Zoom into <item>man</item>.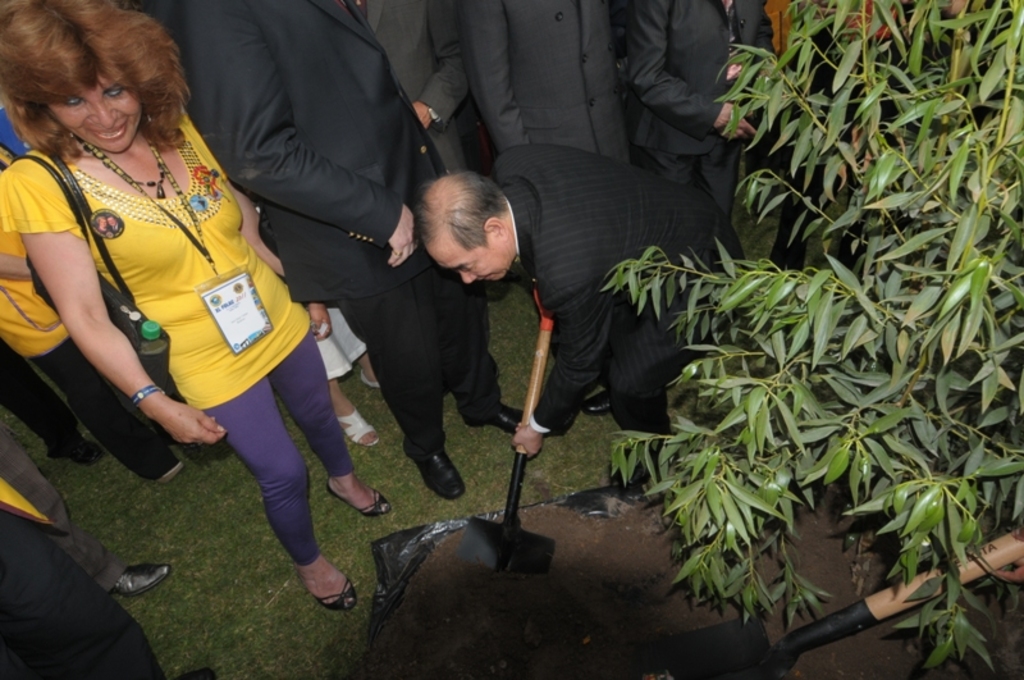
Zoom target: {"x1": 179, "y1": 0, "x2": 526, "y2": 503}.
